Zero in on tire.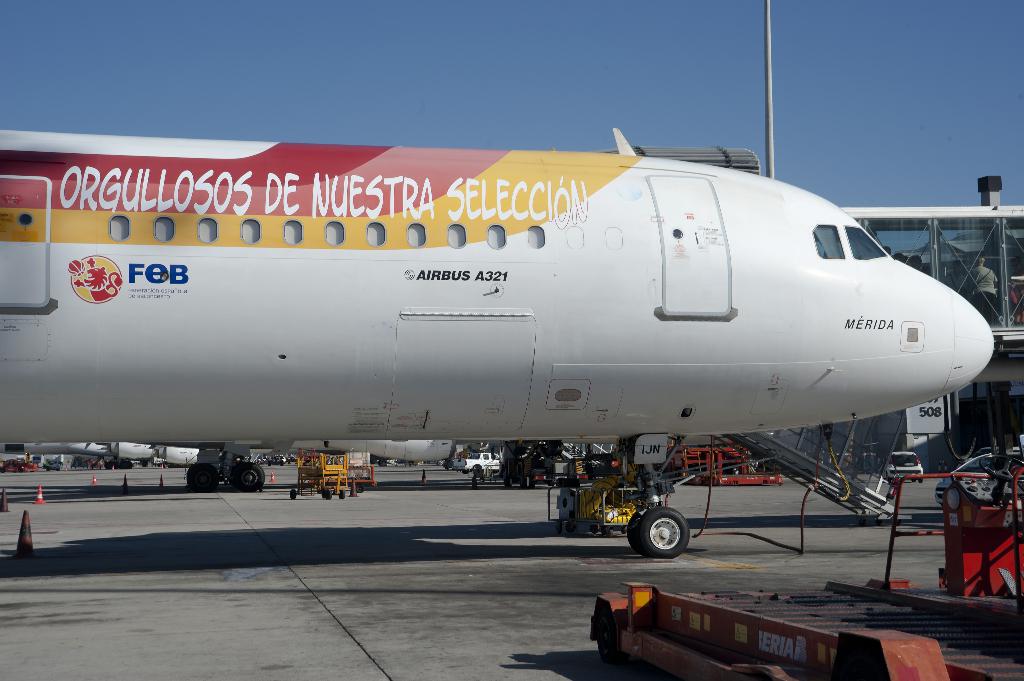
Zeroed in: (228, 462, 243, 488).
